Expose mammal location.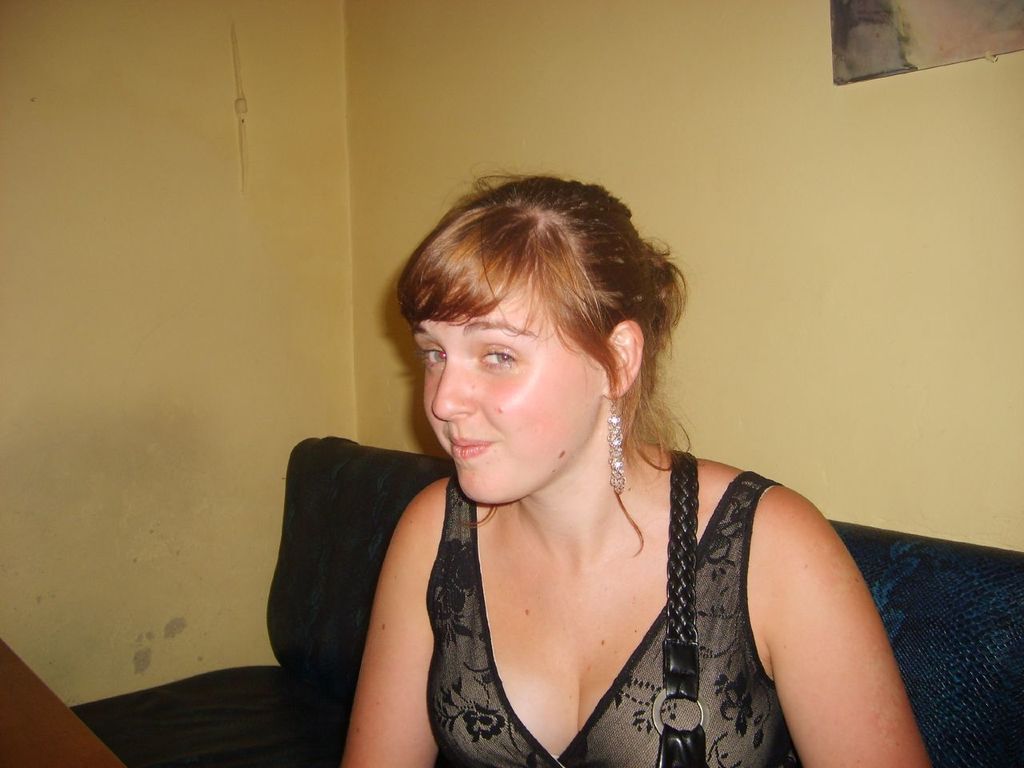
Exposed at locate(334, 175, 925, 767).
